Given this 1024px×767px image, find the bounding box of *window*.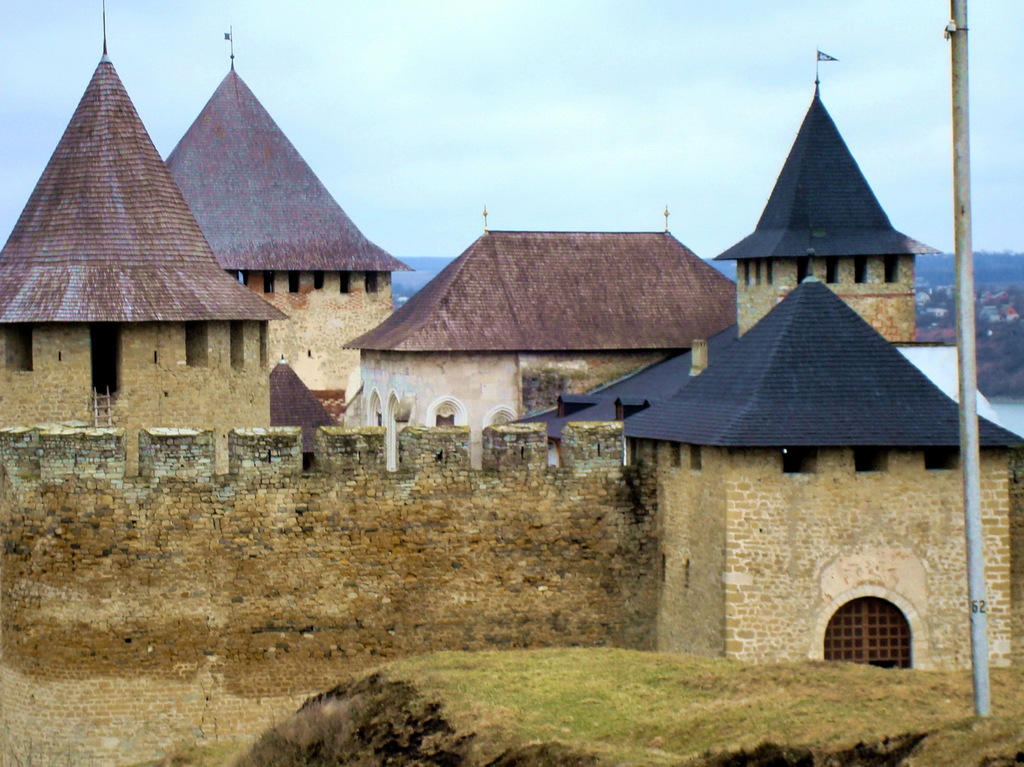
locate(754, 264, 761, 286).
